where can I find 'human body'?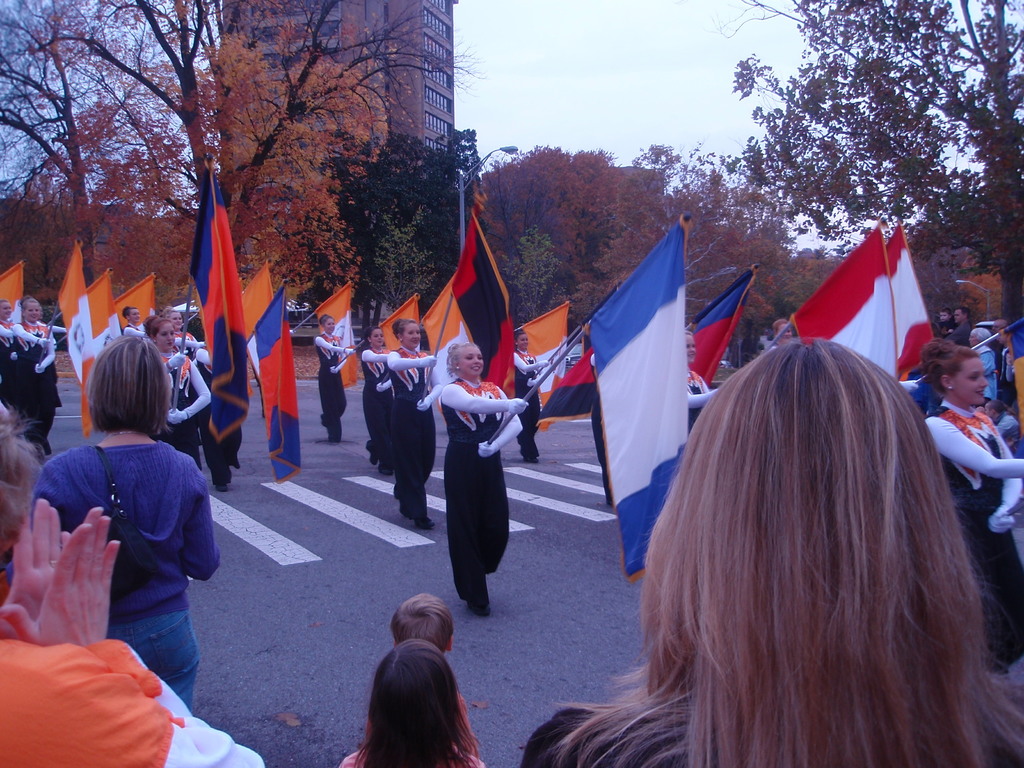
You can find it at left=0, top=548, right=13, bottom=609.
